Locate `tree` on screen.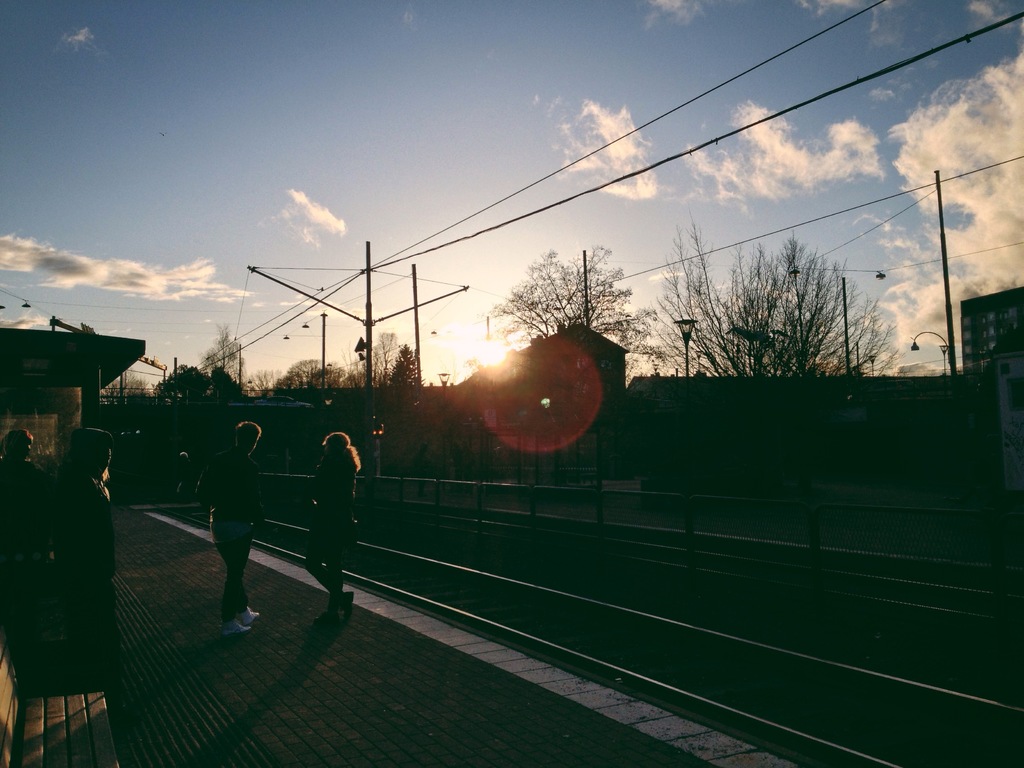
On screen at {"left": 672, "top": 230, "right": 890, "bottom": 383}.
